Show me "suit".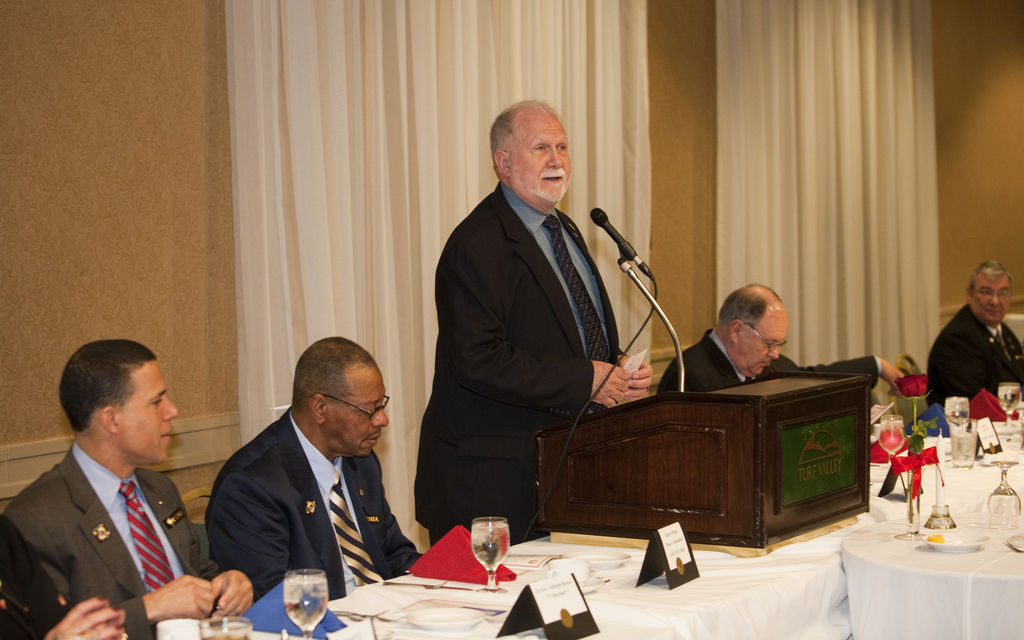
"suit" is here: bbox=[1, 443, 220, 639].
